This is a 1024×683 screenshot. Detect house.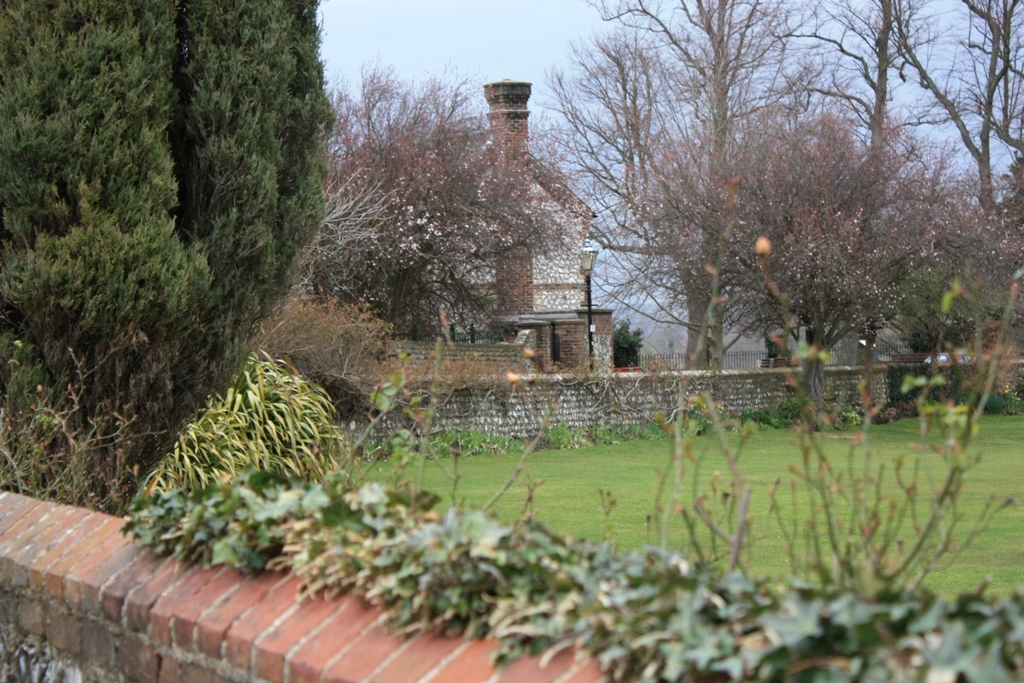
box(386, 85, 622, 360).
